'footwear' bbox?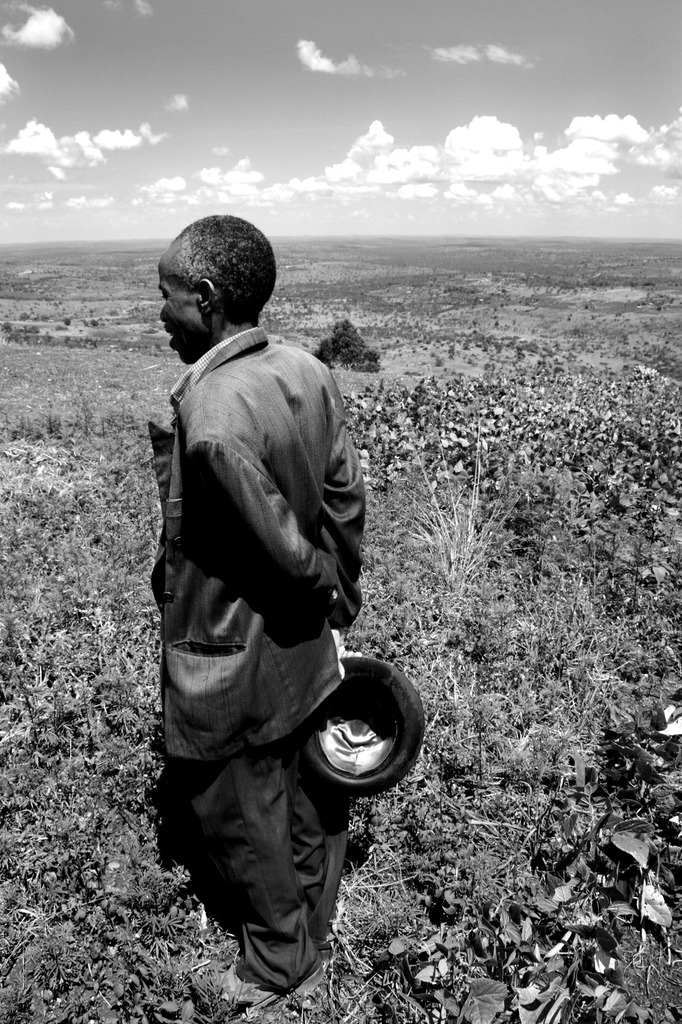
<box>187,934,327,1021</box>
